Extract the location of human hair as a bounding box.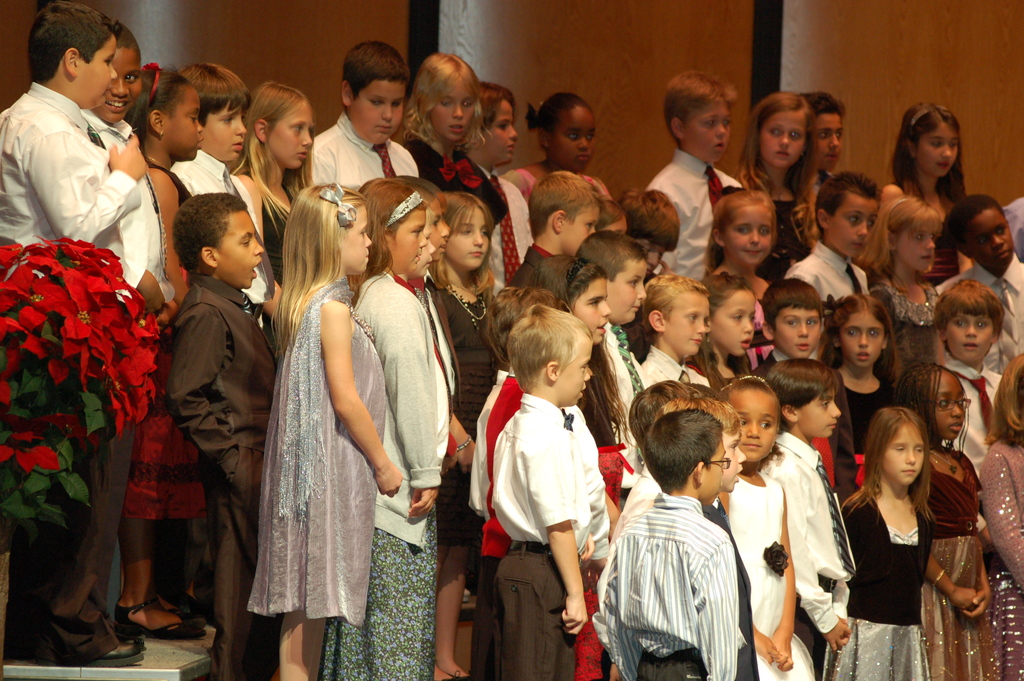
l=168, t=192, r=246, b=272.
